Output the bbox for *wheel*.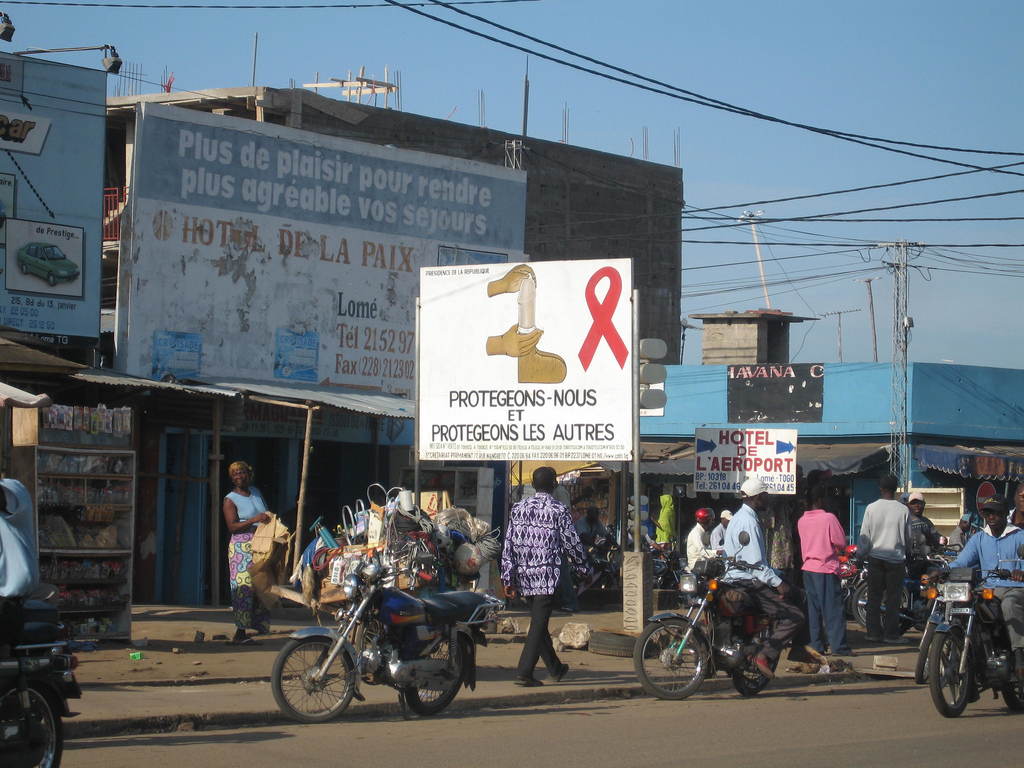
0 680 65 767.
